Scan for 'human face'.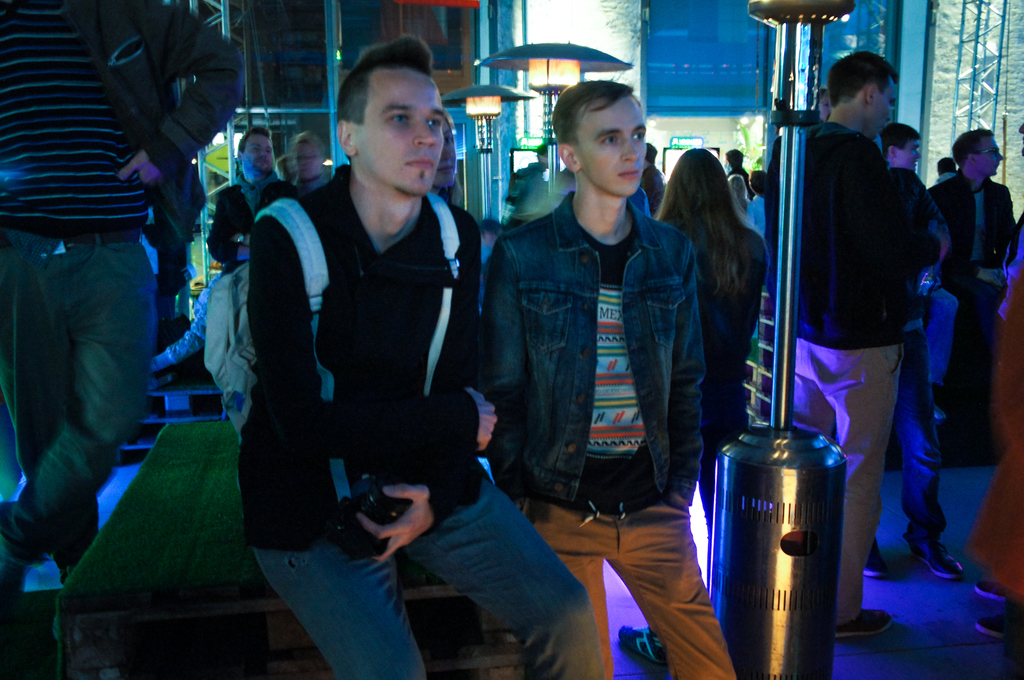
Scan result: [left=895, top=139, right=922, bottom=173].
